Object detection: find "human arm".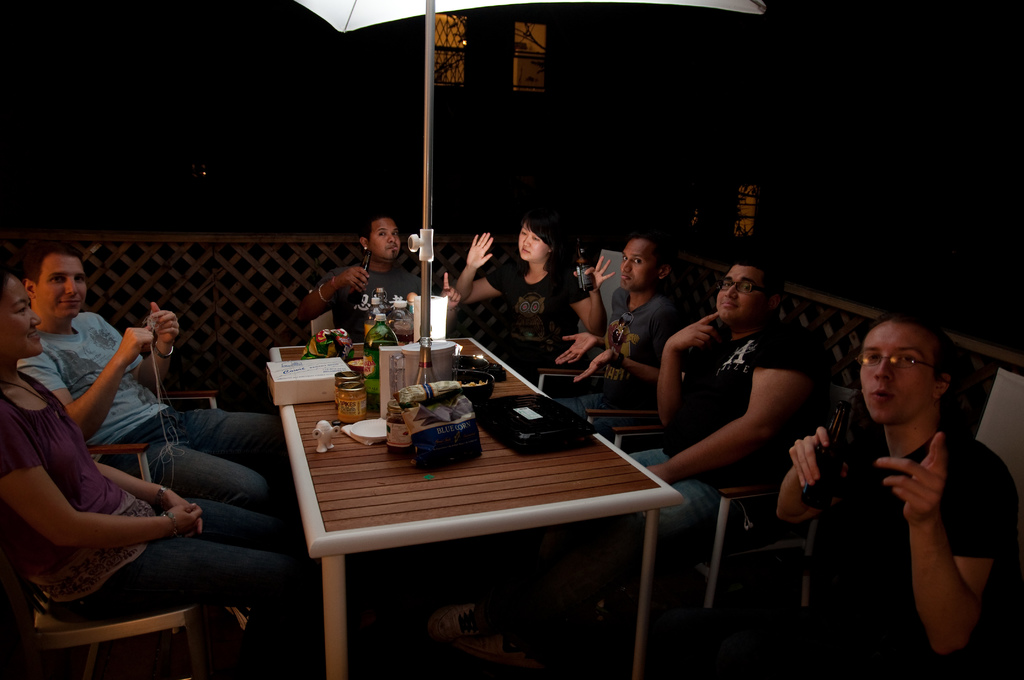
92 460 206 537.
